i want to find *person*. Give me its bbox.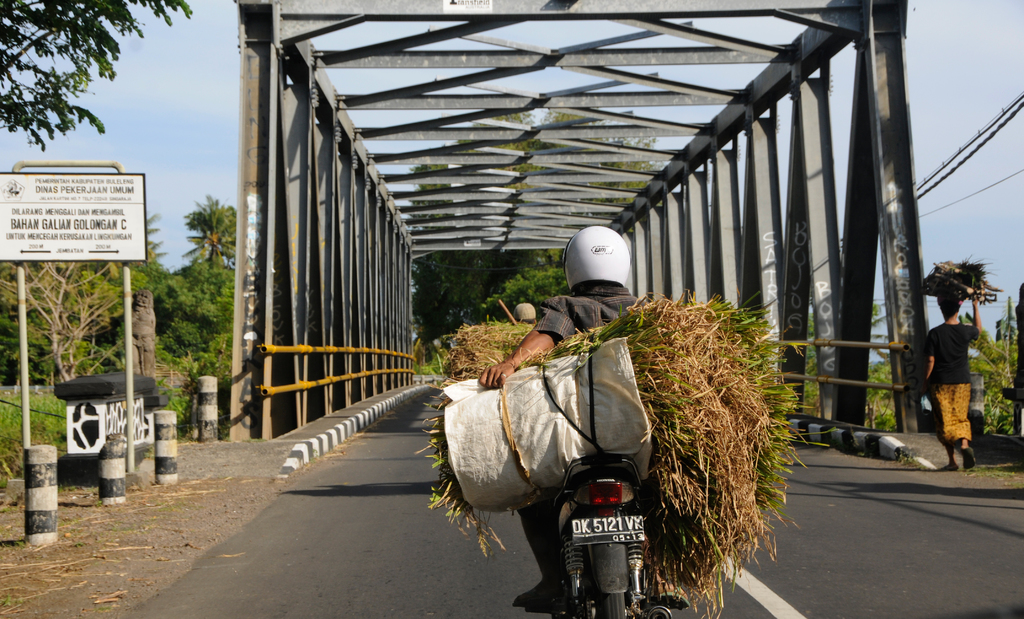
{"x1": 927, "y1": 279, "x2": 994, "y2": 468}.
